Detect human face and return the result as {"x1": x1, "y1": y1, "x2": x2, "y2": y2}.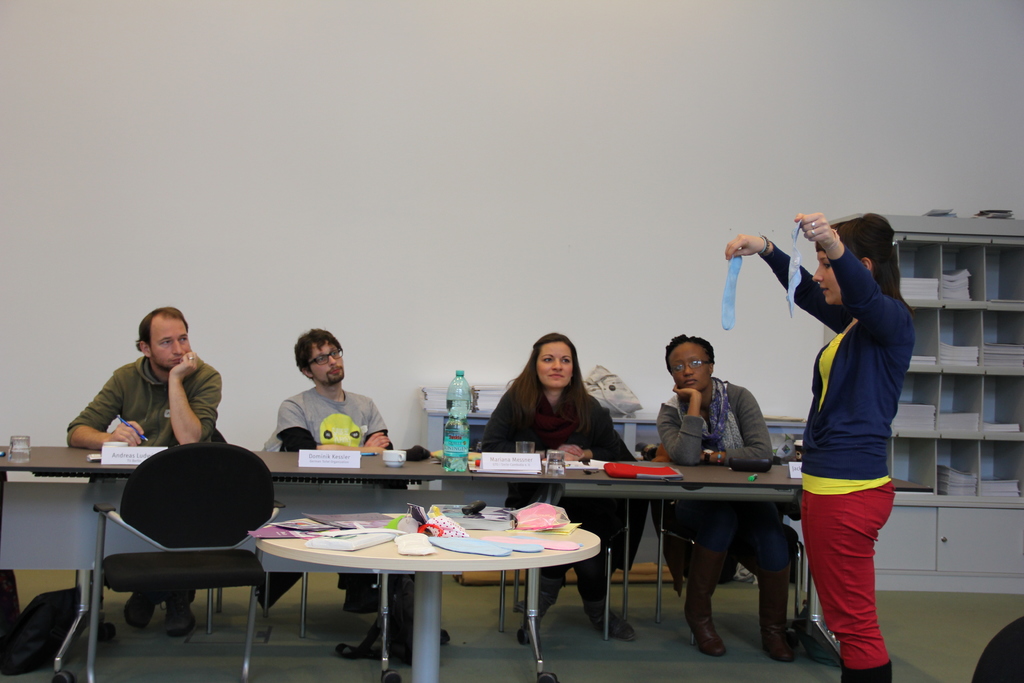
{"x1": 152, "y1": 315, "x2": 195, "y2": 365}.
